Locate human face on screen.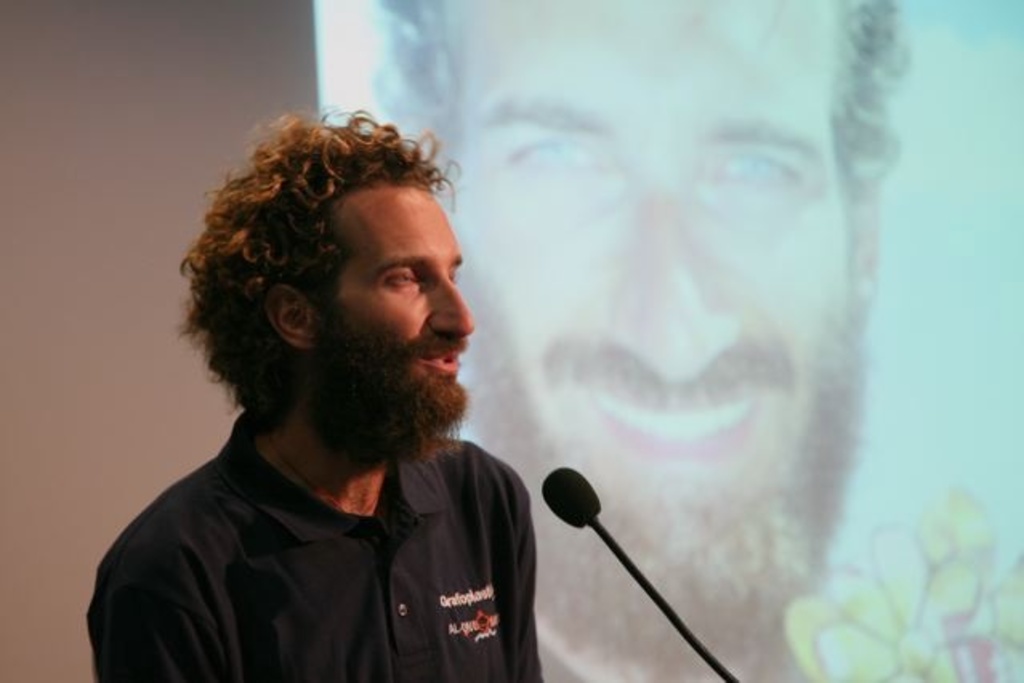
On screen at 319:183:473:446.
